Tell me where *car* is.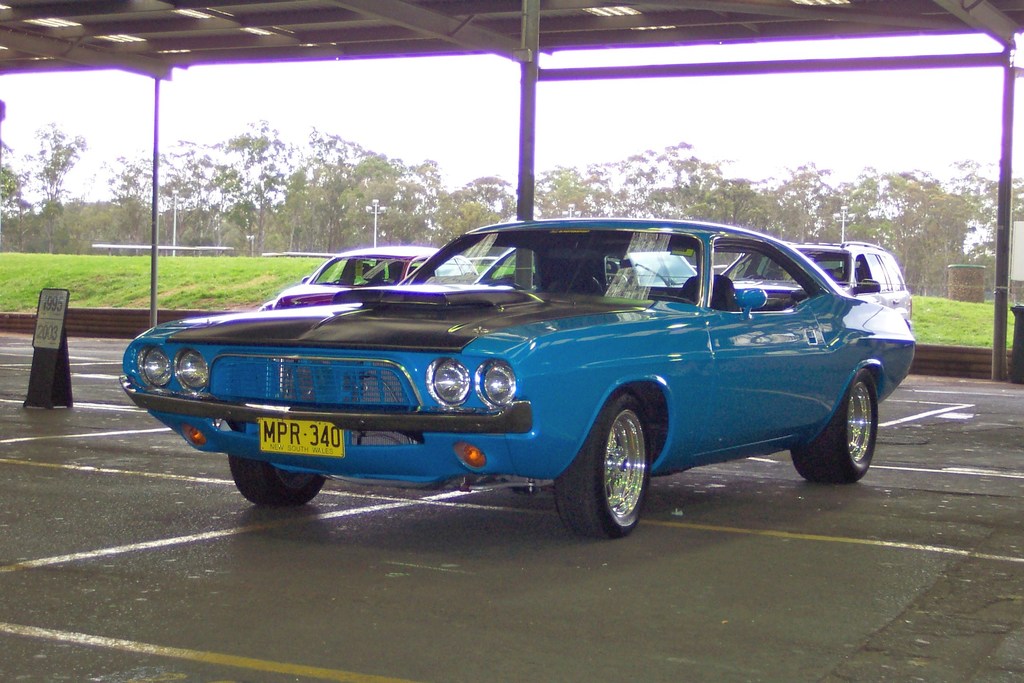
*car* is at 719 241 912 326.
